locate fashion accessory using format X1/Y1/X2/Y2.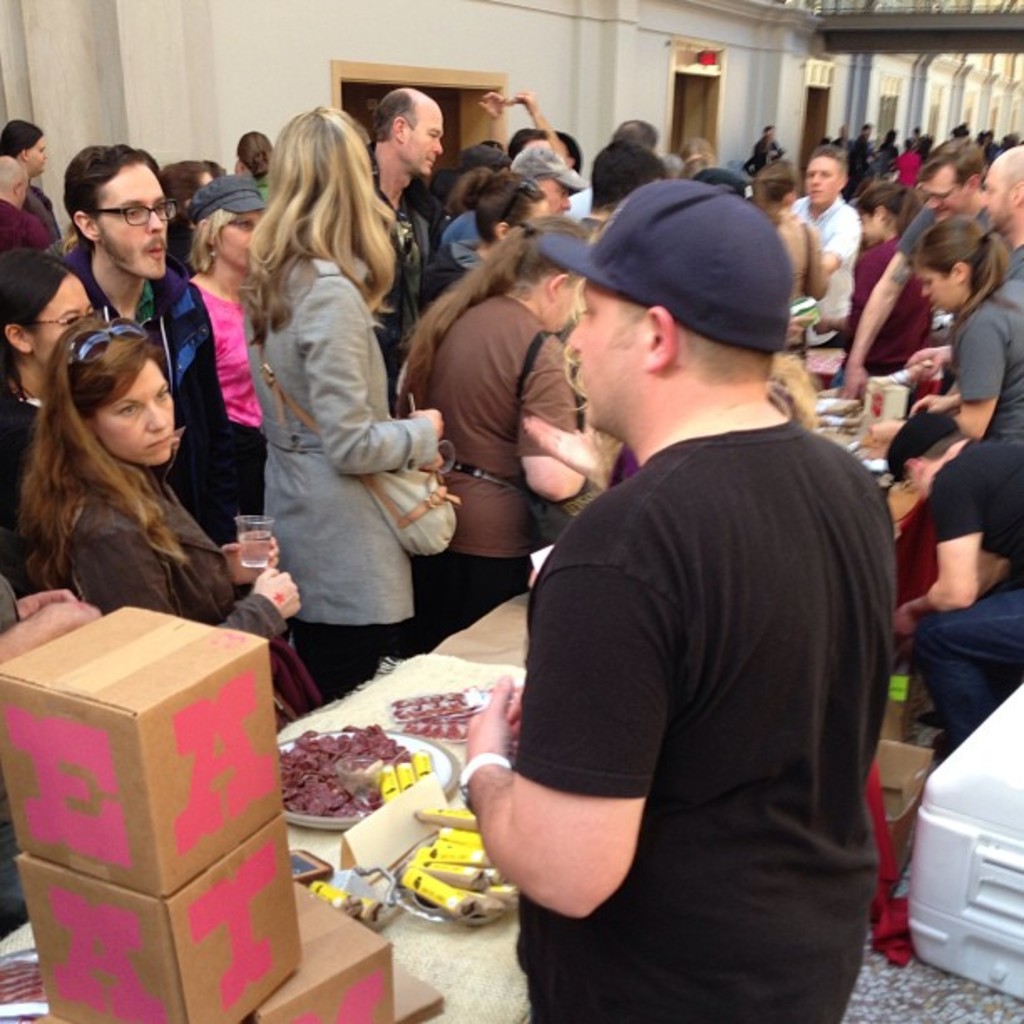
515/216/539/239.
